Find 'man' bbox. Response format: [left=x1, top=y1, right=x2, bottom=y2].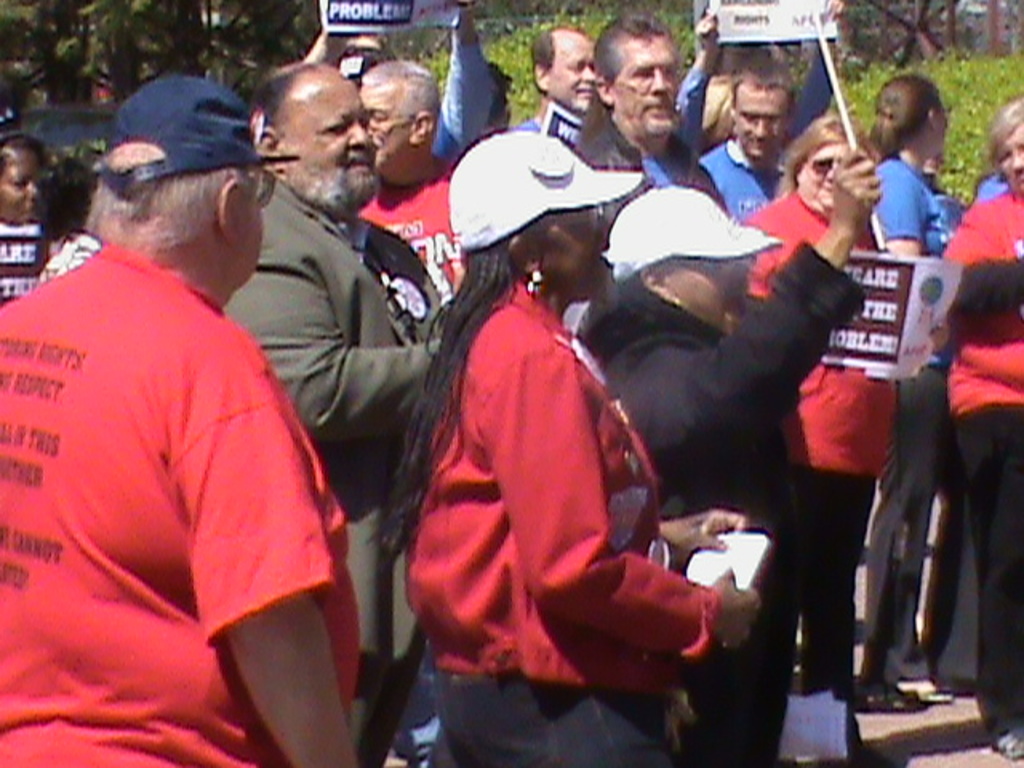
[left=213, top=61, right=446, bottom=718].
